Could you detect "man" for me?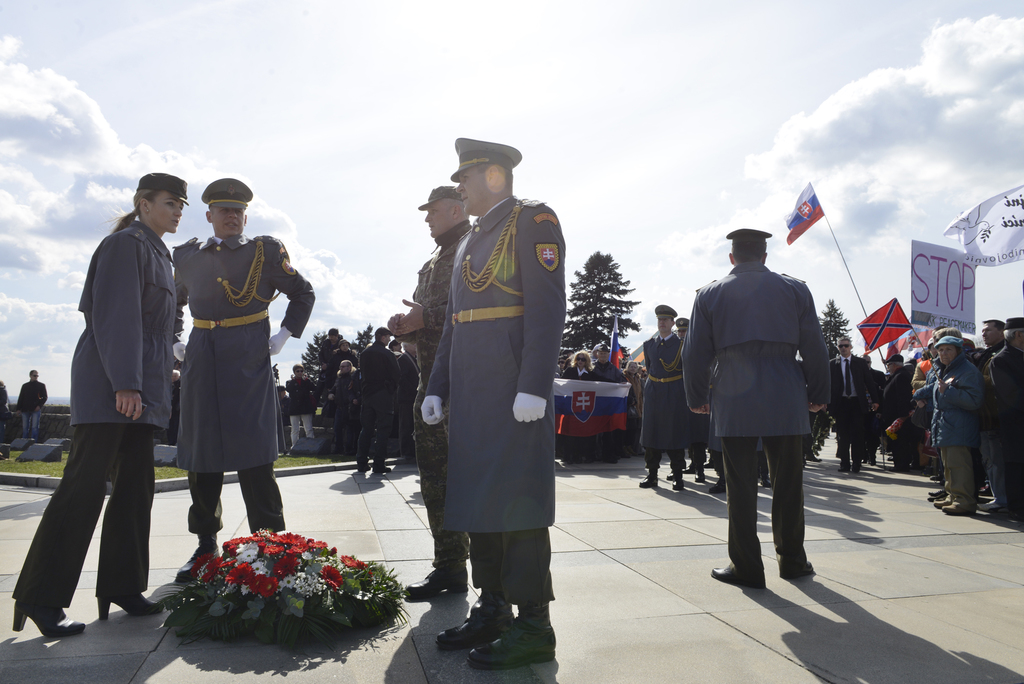
Detection result: x1=685 y1=225 x2=836 y2=589.
